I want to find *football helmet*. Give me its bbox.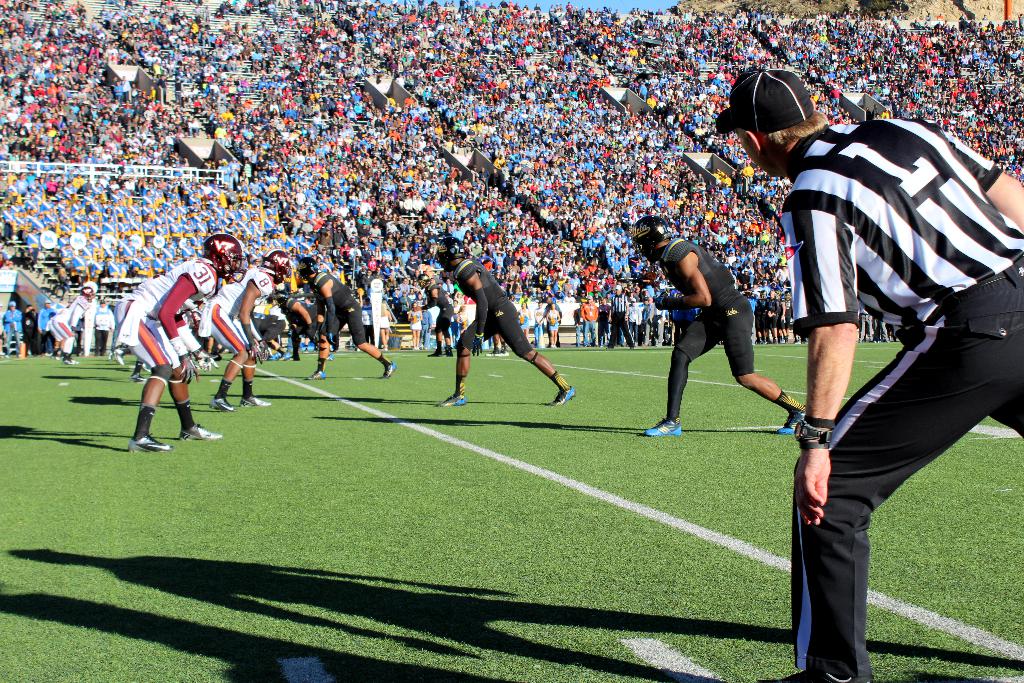
[295,257,330,286].
